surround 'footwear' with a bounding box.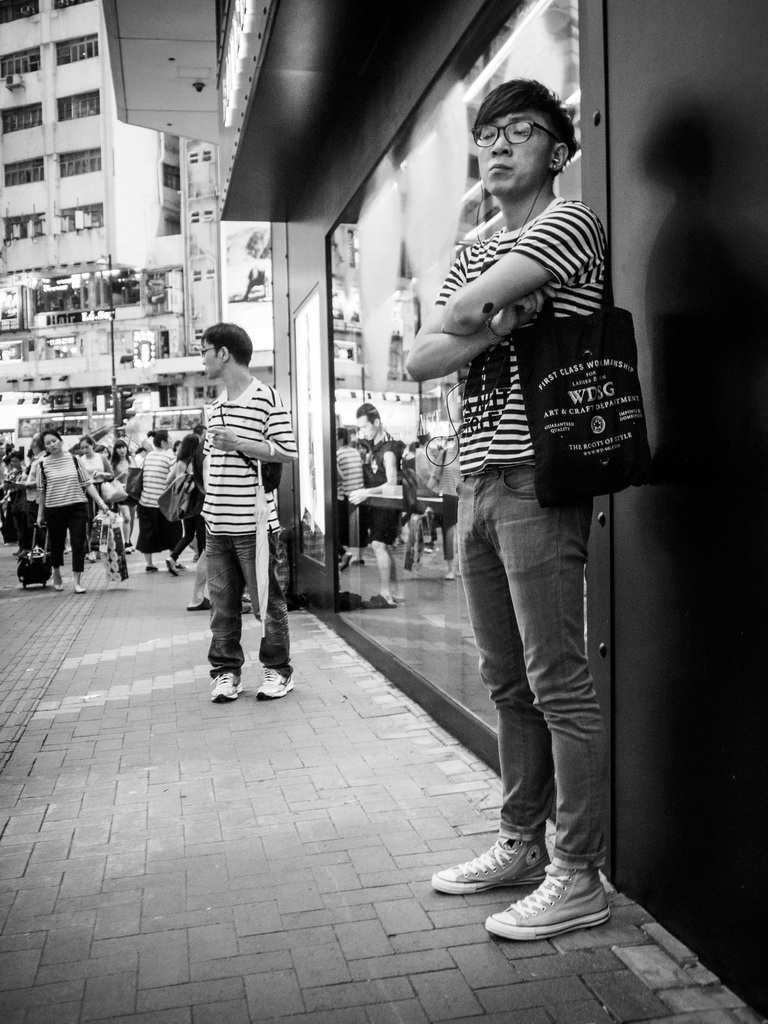
x1=435 y1=840 x2=548 y2=891.
